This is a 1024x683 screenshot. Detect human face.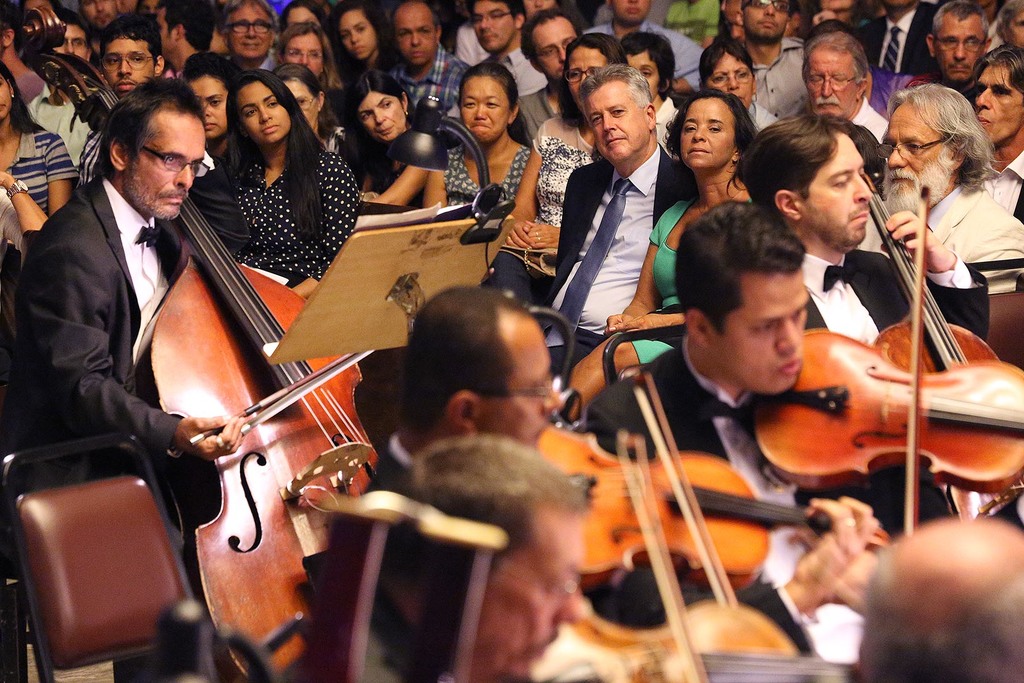
Rect(457, 81, 504, 145).
